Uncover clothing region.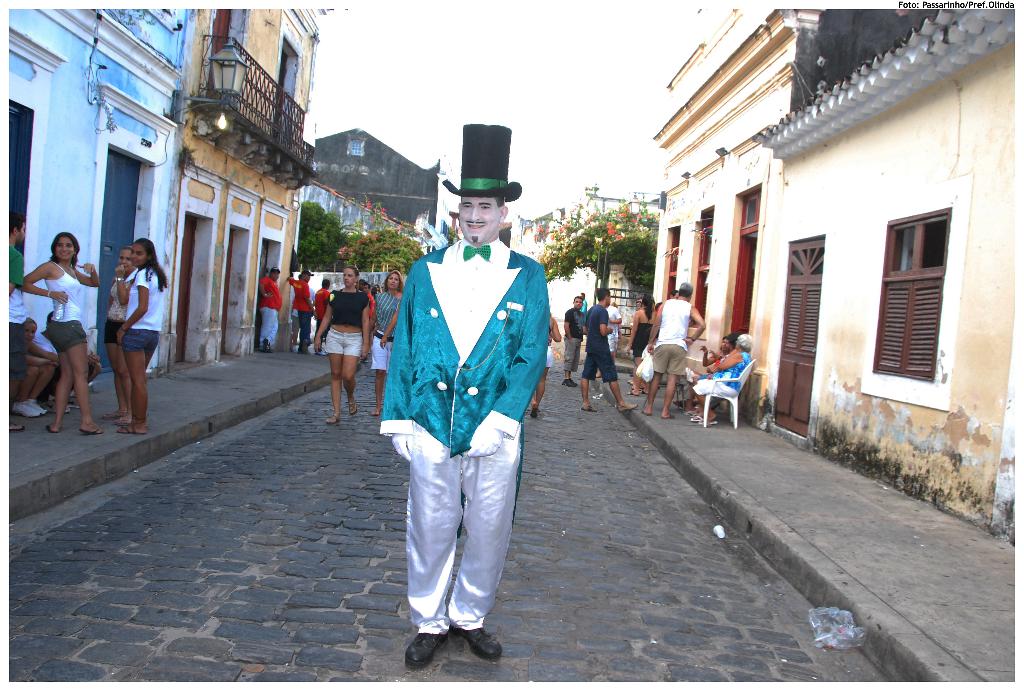
Uncovered: (left=259, top=277, right=285, bottom=317).
